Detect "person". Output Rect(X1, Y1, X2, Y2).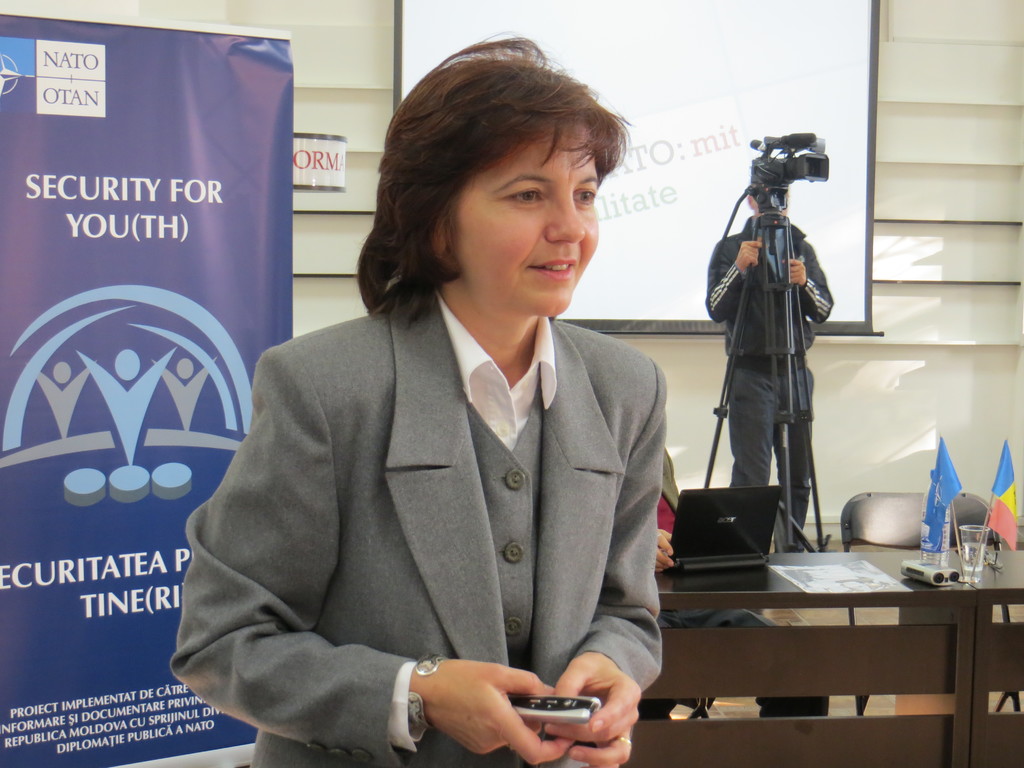
Rect(699, 177, 855, 563).
